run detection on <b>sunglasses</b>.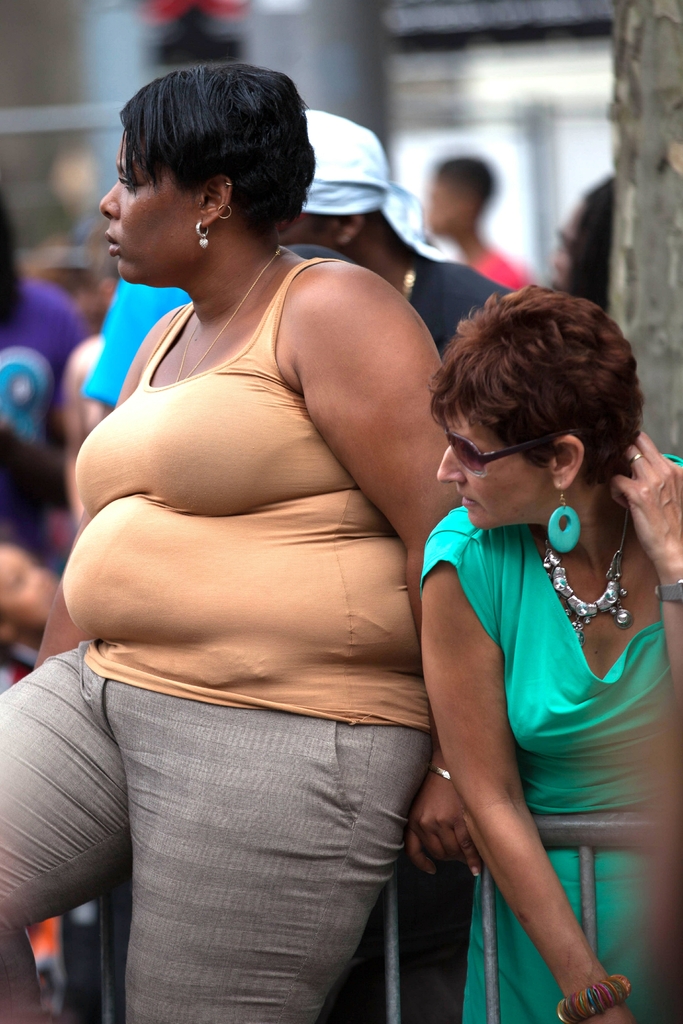
Result: pyautogui.locateOnScreen(446, 435, 582, 480).
